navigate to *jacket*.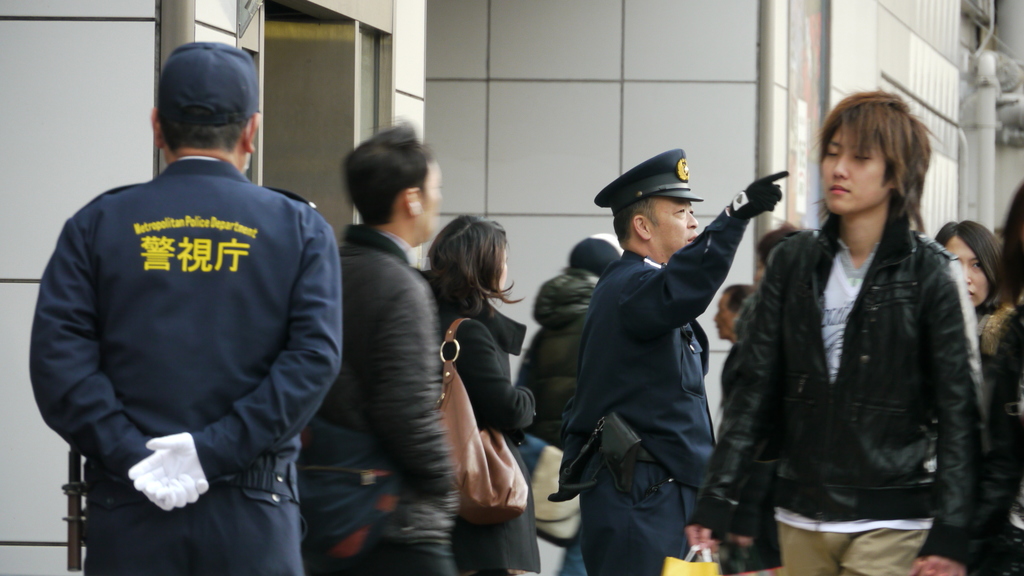
Navigation target: <region>297, 223, 467, 540</region>.
